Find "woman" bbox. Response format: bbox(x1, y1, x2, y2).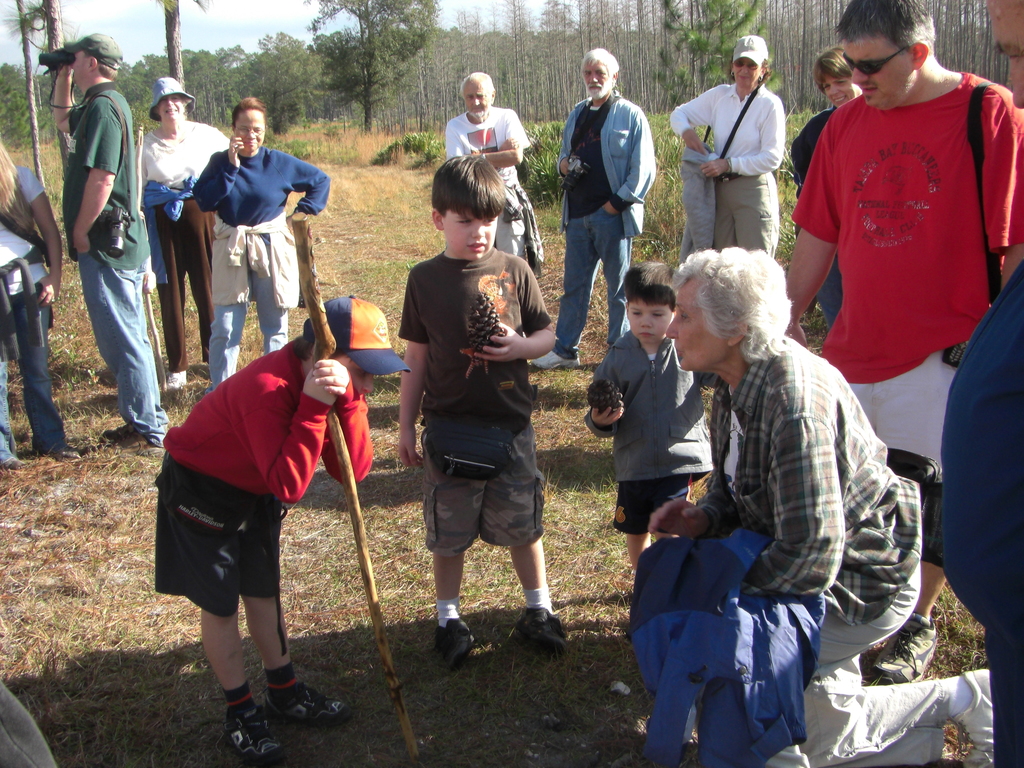
bbox(646, 241, 996, 767).
